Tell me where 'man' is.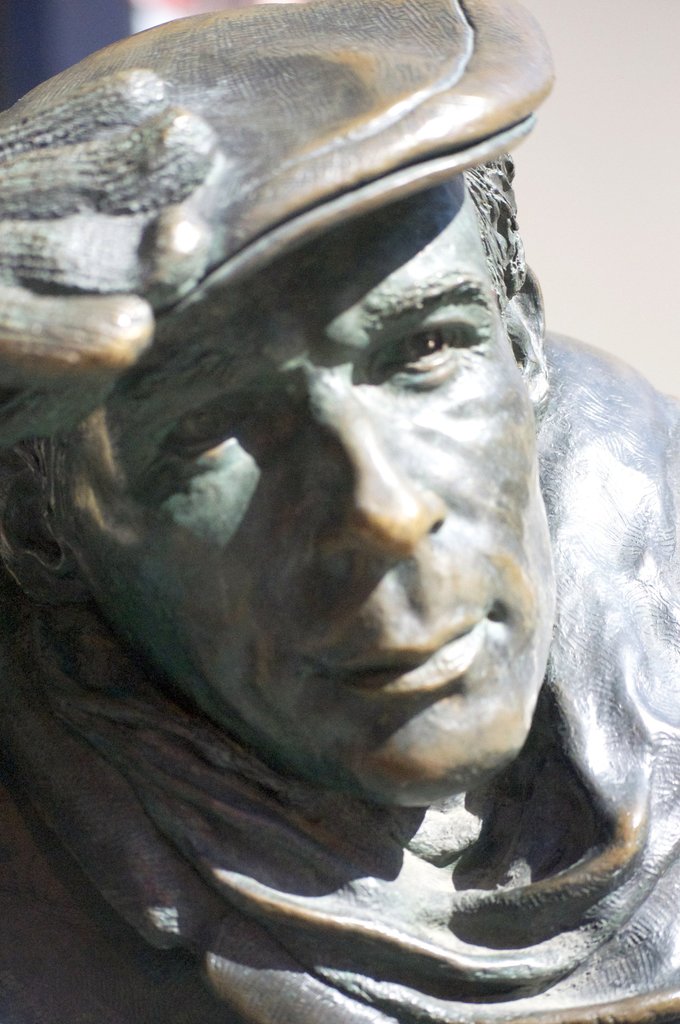
'man' is at 28/37/679/1023.
